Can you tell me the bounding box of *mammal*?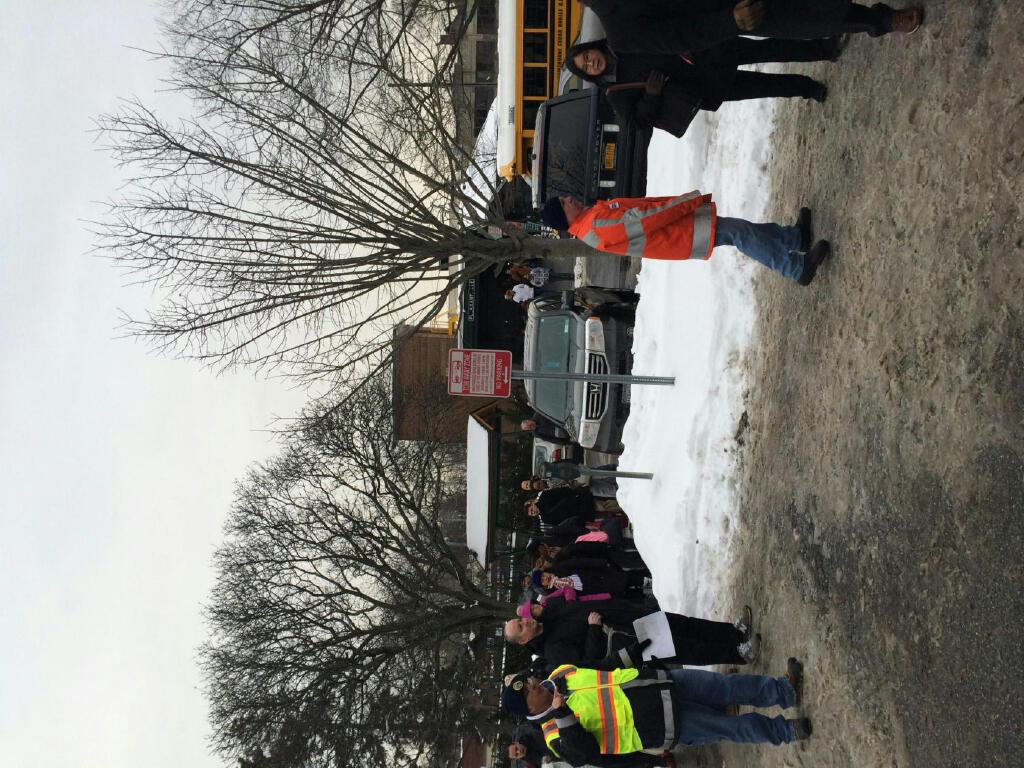
box=[520, 411, 581, 443].
